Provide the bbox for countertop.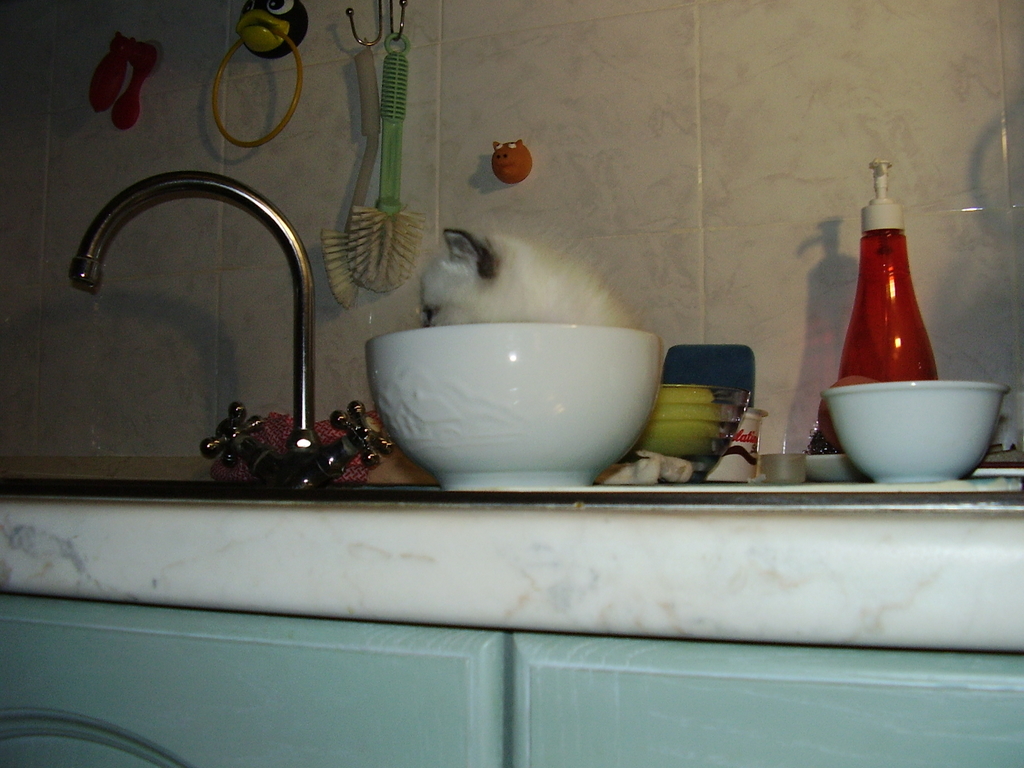
(x1=0, y1=451, x2=1023, y2=767).
